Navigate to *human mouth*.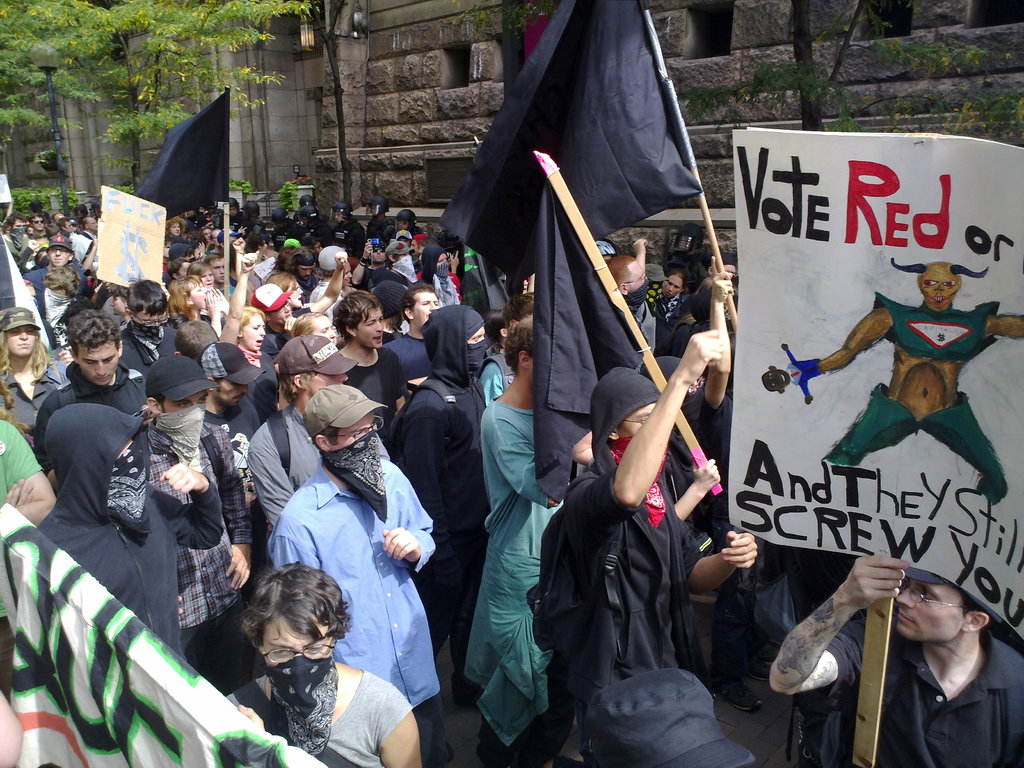
Navigation target: <region>97, 374, 108, 382</region>.
